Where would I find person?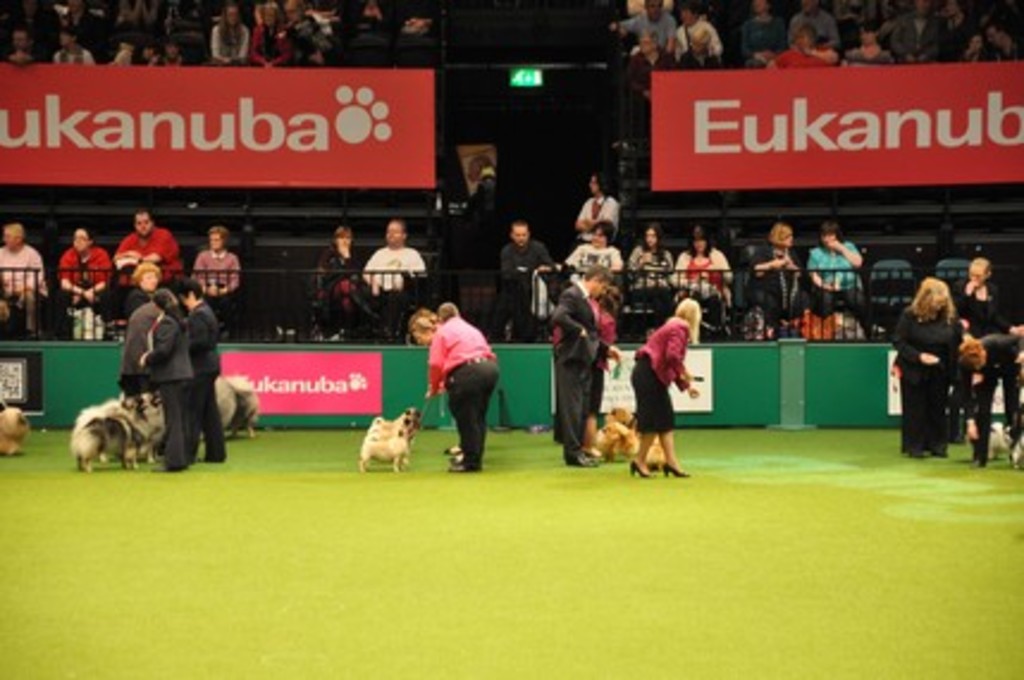
At select_region(890, 277, 969, 463).
